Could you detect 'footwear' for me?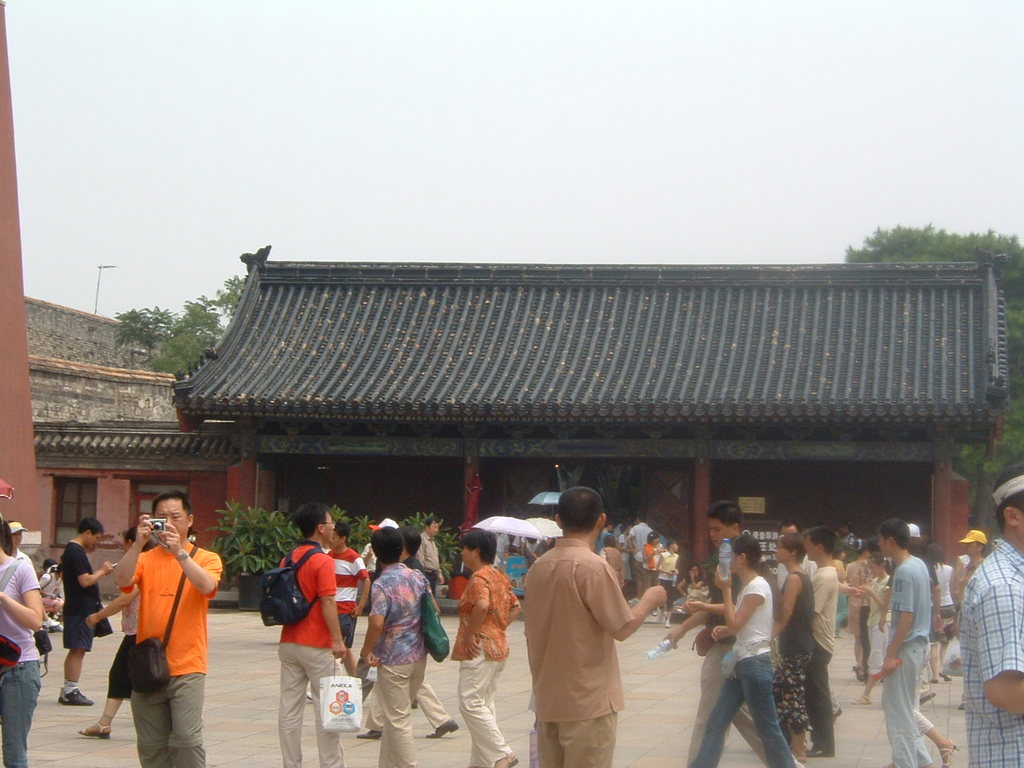
Detection result: 427/718/461/738.
